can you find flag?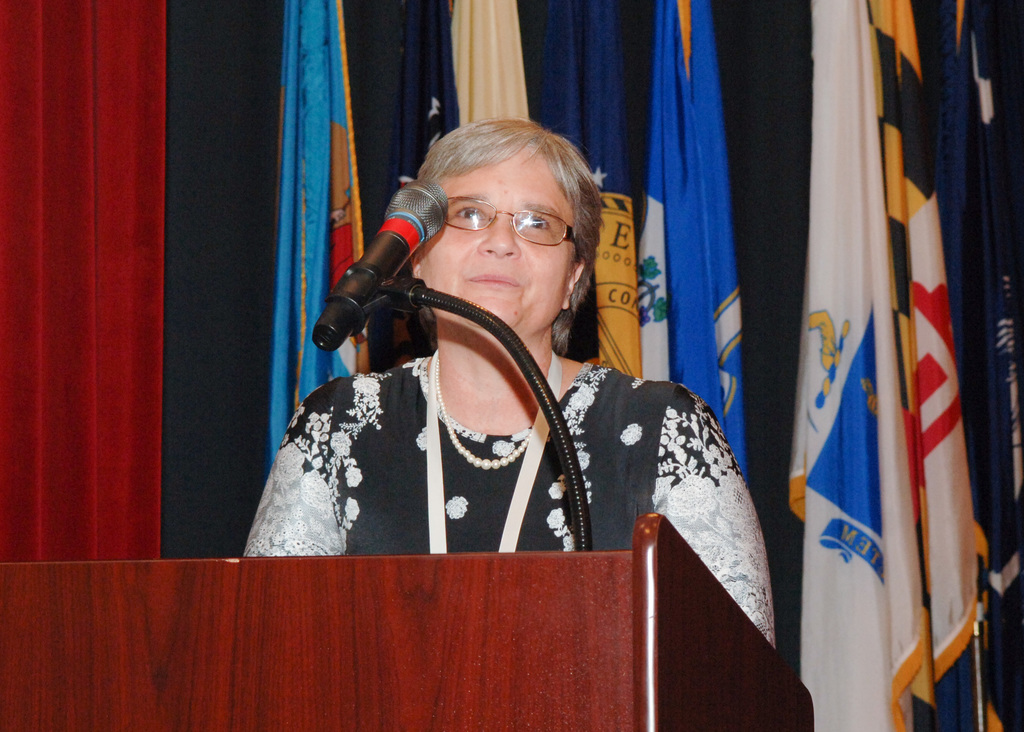
Yes, bounding box: l=573, t=0, r=638, b=371.
